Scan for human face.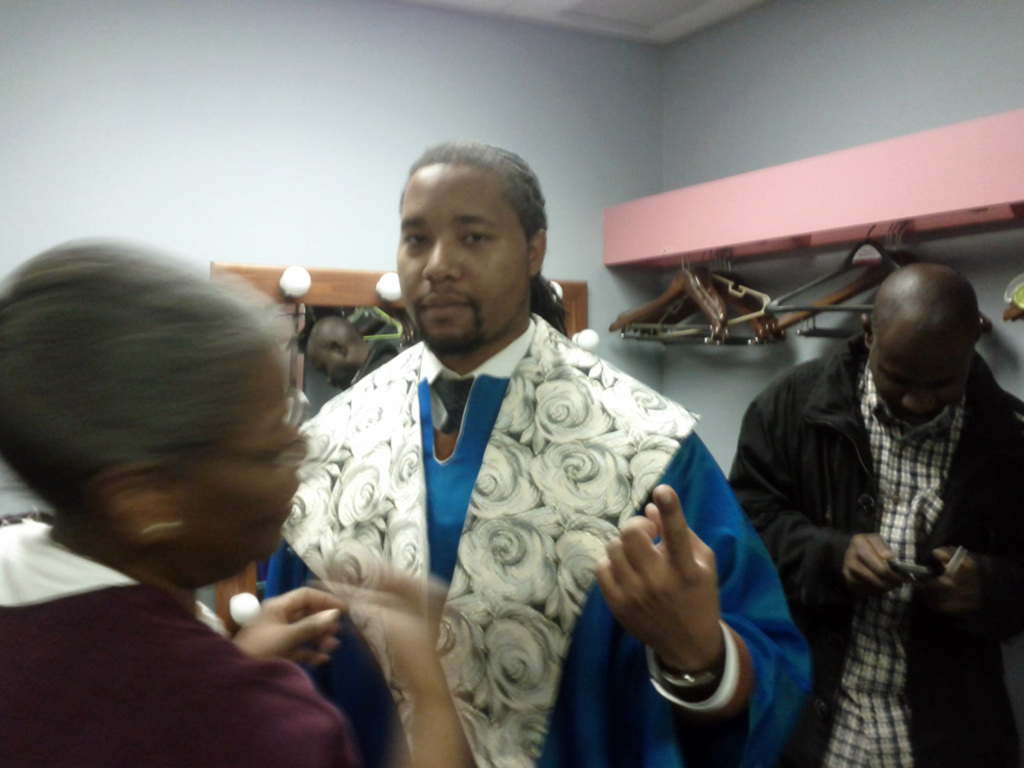
Scan result: [869,306,972,430].
